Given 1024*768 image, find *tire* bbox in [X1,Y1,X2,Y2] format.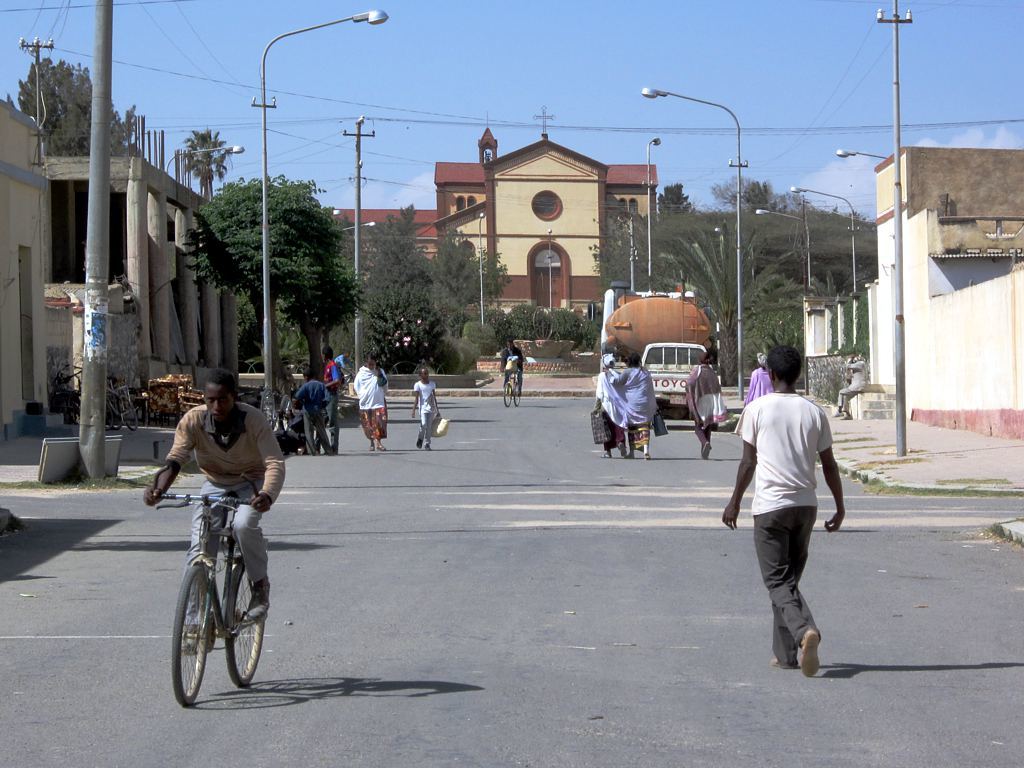
[222,560,264,687].
